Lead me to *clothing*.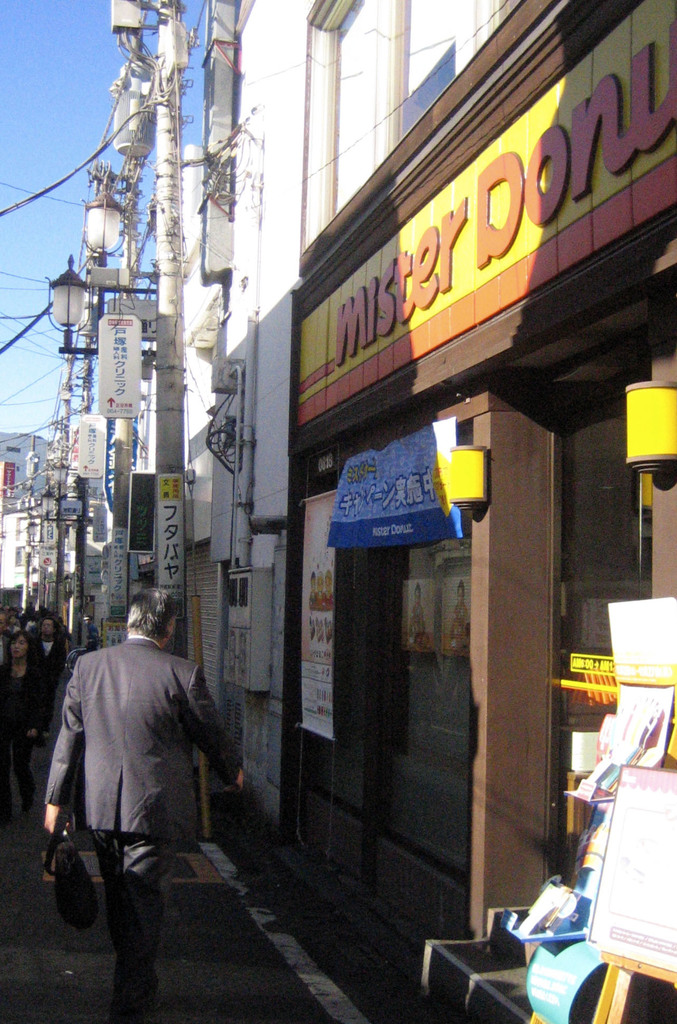
Lead to box=[27, 633, 275, 1016].
